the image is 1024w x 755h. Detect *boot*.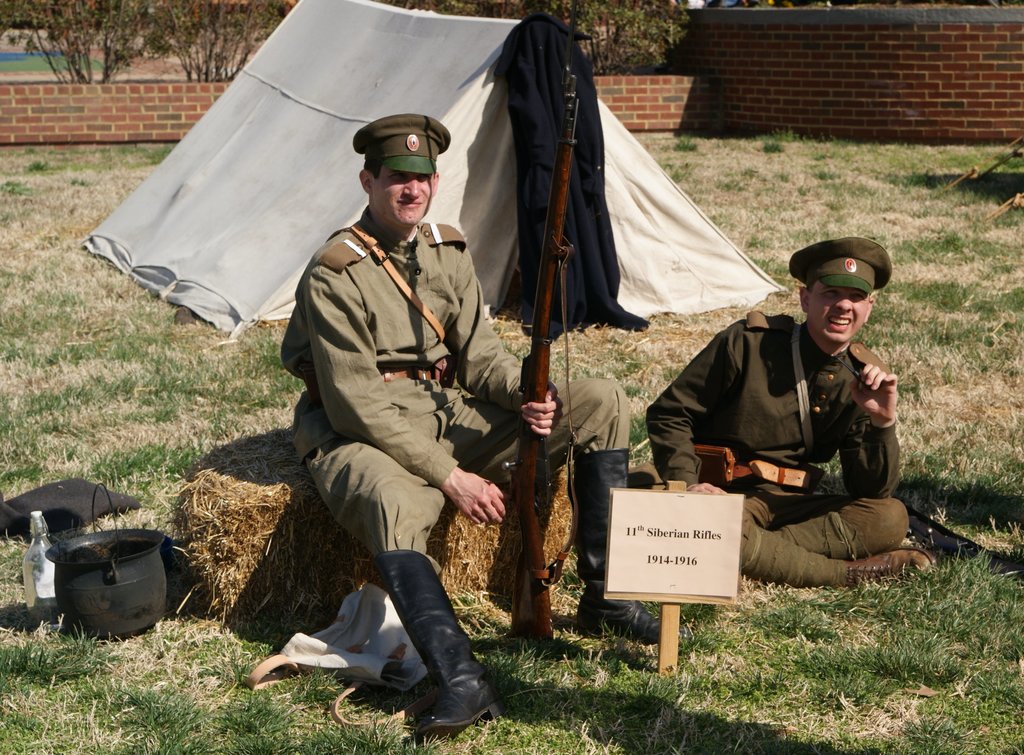
Detection: 845 548 945 580.
